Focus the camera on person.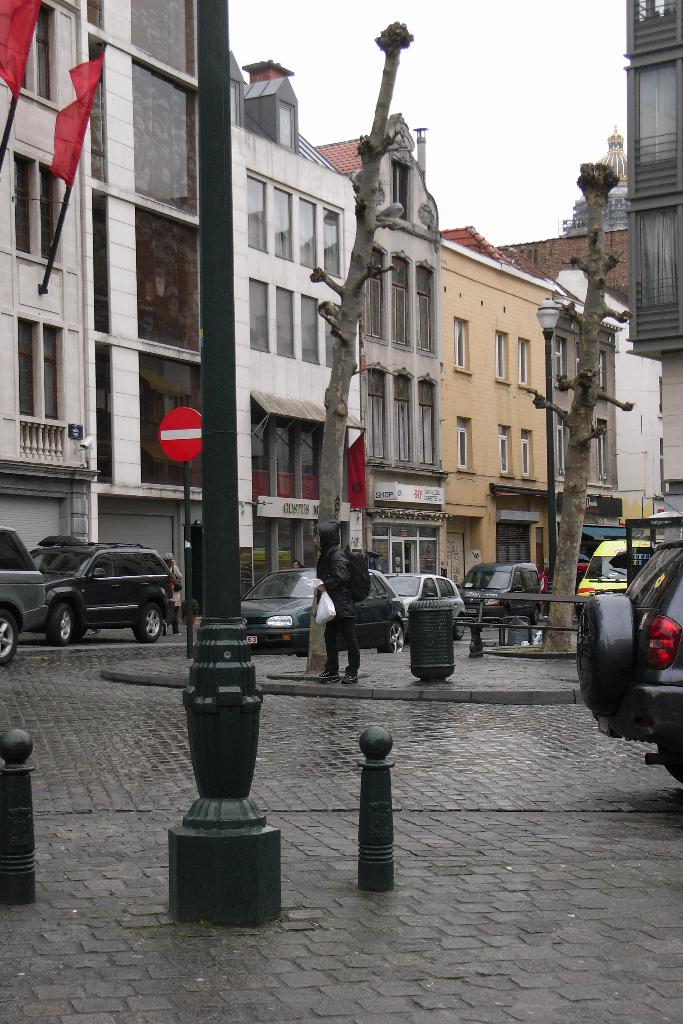
Focus region: [left=312, top=519, right=373, bottom=696].
